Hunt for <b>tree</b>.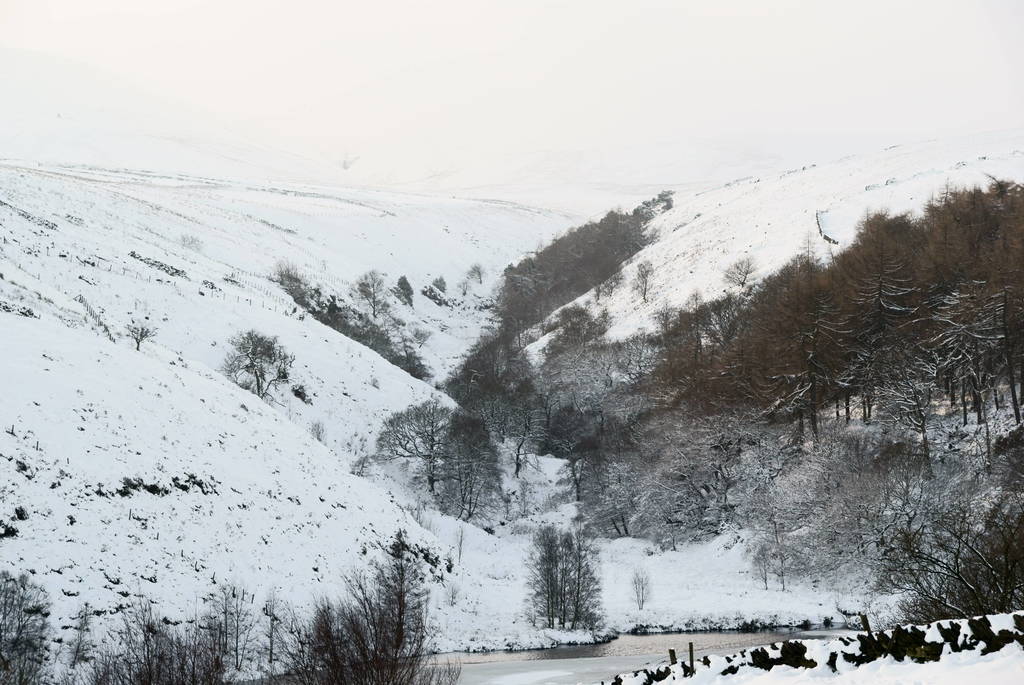
Hunted down at BBox(545, 520, 598, 631).
